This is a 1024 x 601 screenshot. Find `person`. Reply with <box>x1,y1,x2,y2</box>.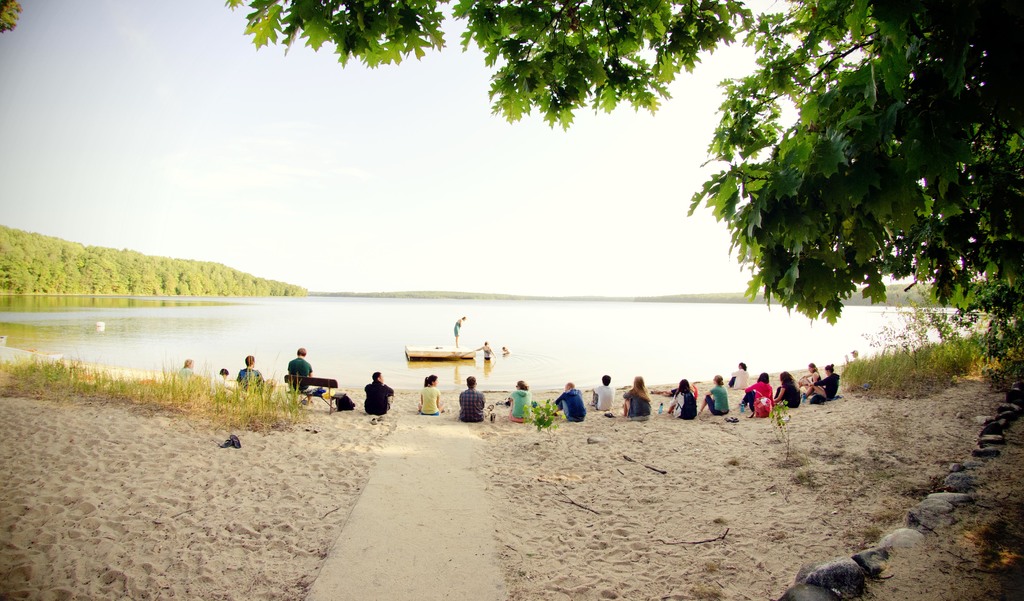
<box>213,365,231,390</box>.
